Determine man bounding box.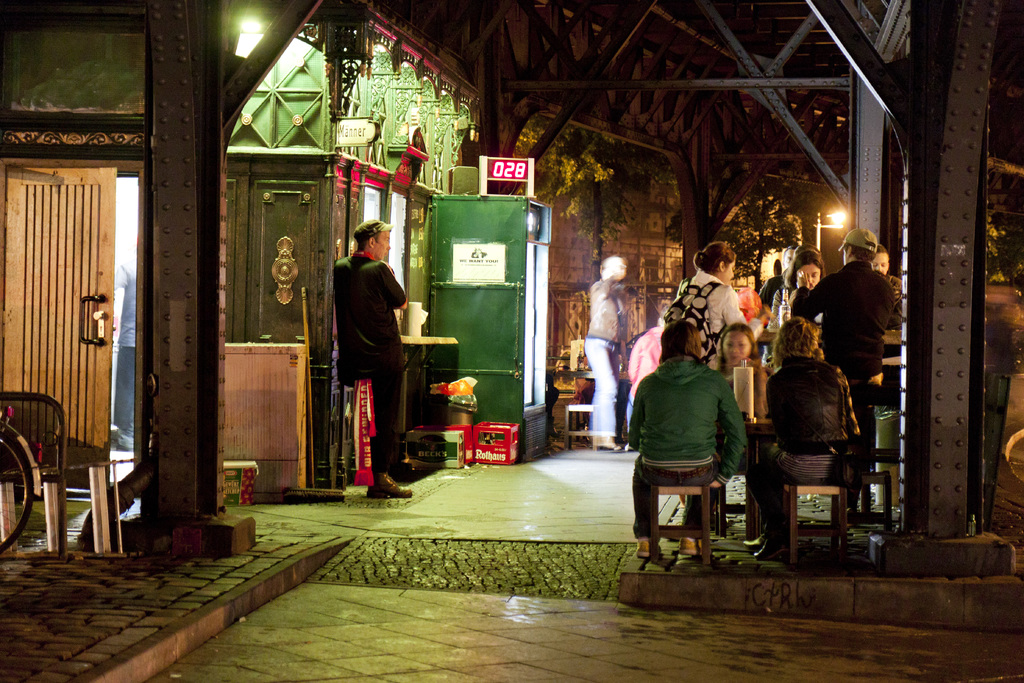
Determined: 788, 223, 900, 397.
